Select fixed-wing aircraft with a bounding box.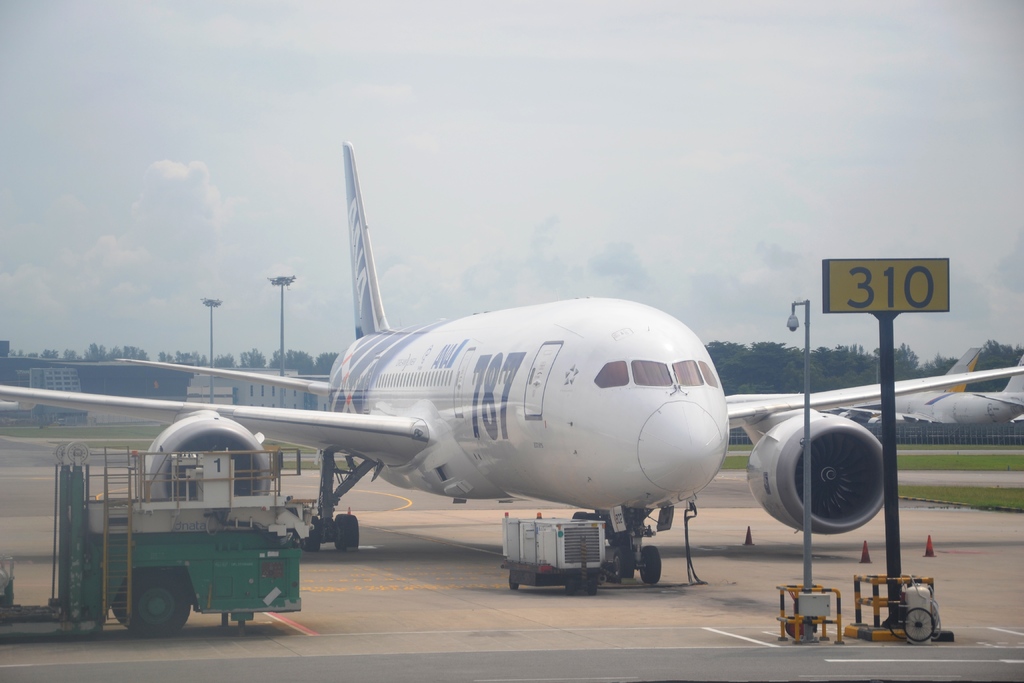
0 142 1023 588.
